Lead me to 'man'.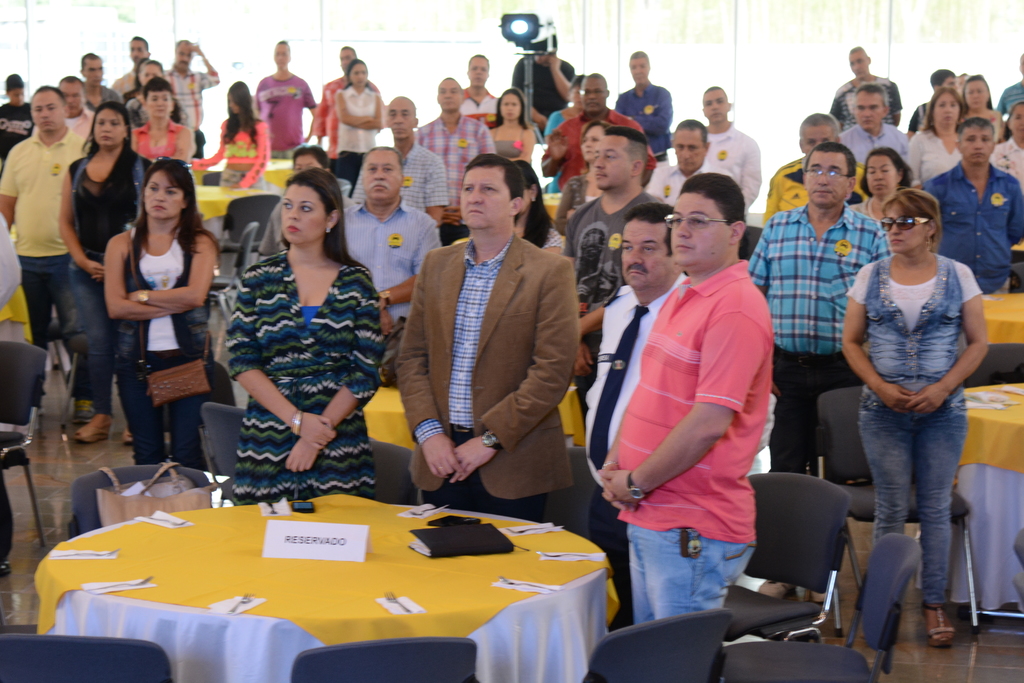
Lead to (836,68,911,167).
